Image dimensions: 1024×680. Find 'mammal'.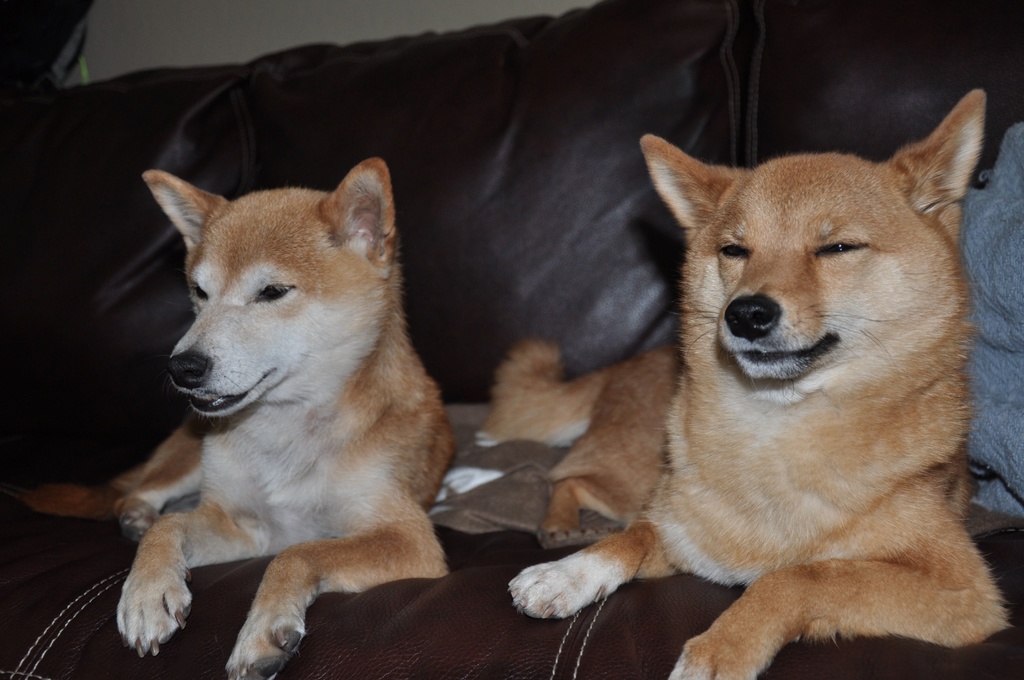
(0, 124, 501, 679).
